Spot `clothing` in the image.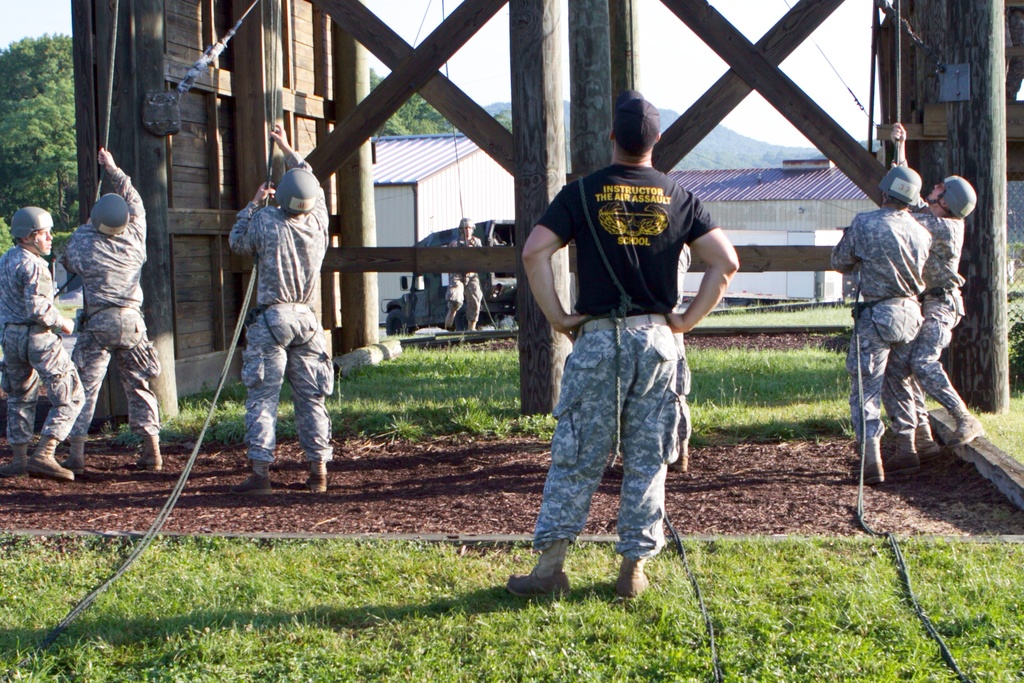
`clothing` found at {"left": 35, "top": 150, "right": 152, "bottom": 478}.
